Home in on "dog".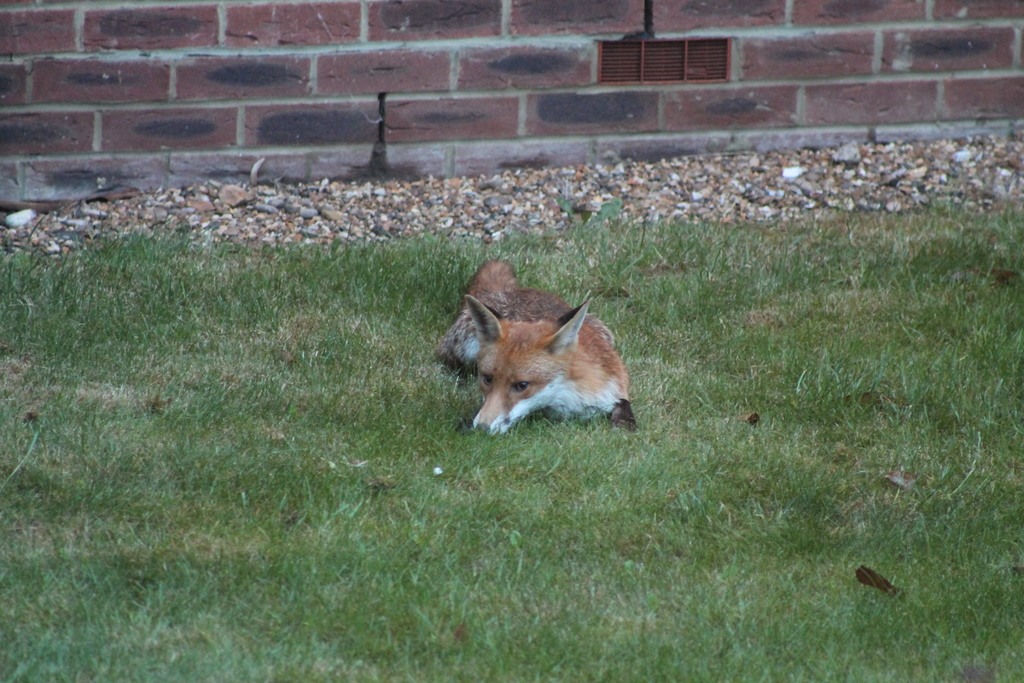
Homed in at (435,254,637,441).
